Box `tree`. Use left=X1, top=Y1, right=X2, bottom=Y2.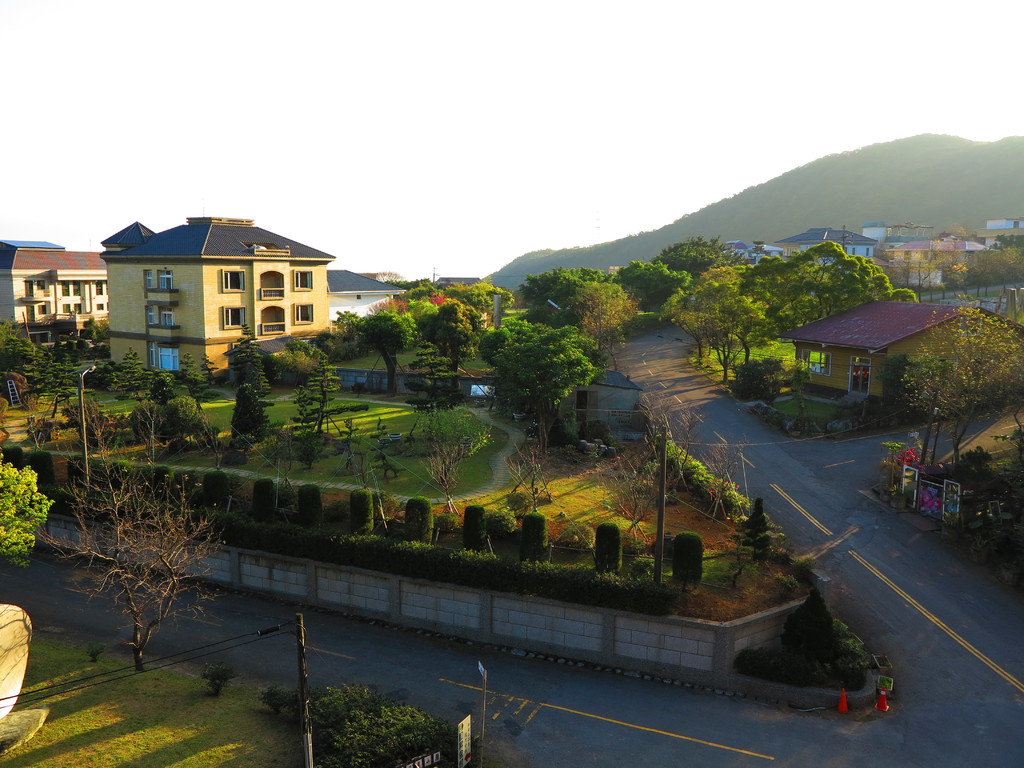
left=0, top=444, right=54, bottom=561.
